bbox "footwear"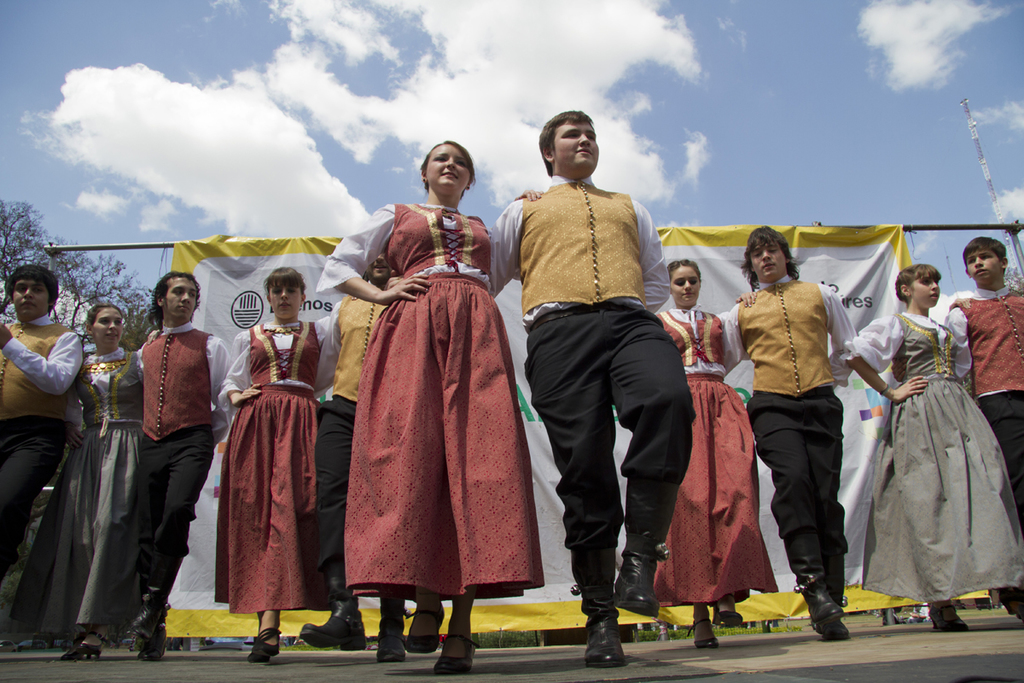
region(800, 575, 845, 623)
